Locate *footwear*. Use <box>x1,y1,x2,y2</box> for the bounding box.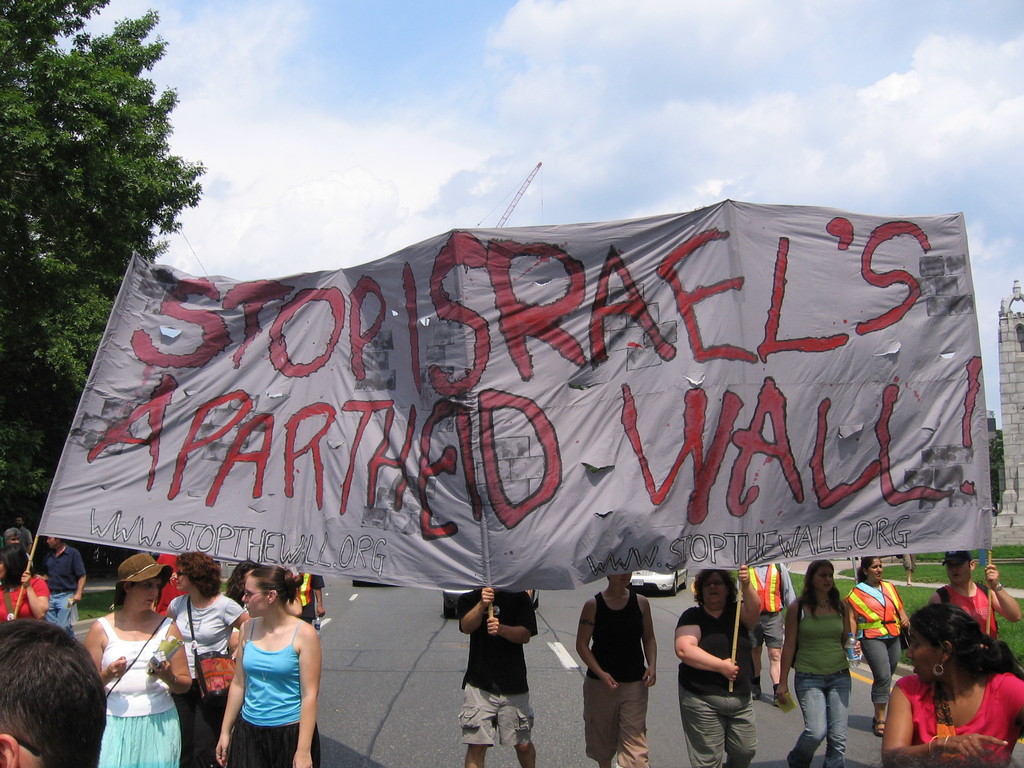
<box>750,683,761,699</box>.
